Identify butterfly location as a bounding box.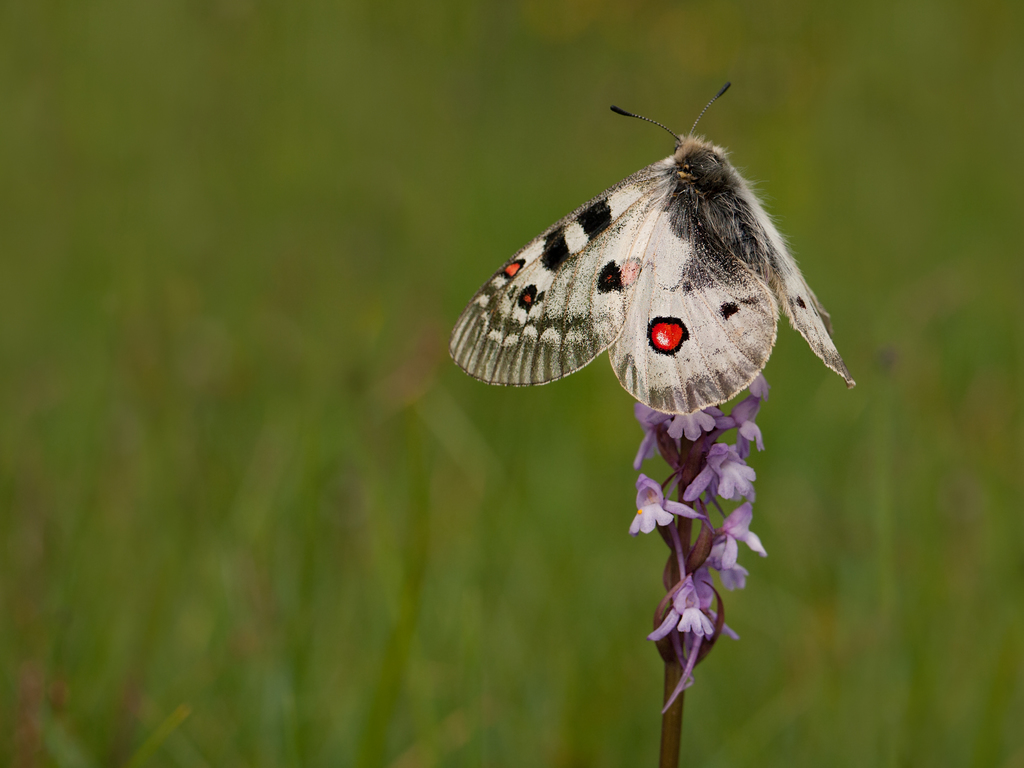
{"x1": 454, "y1": 67, "x2": 820, "y2": 458}.
